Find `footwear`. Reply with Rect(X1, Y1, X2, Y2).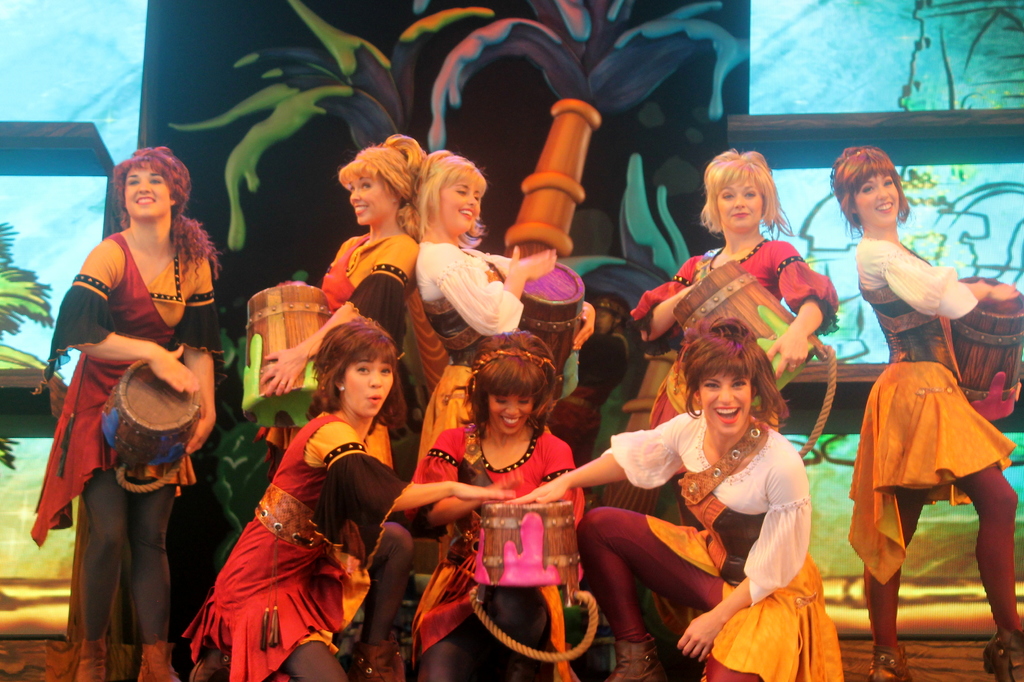
Rect(74, 638, 108, 681).
